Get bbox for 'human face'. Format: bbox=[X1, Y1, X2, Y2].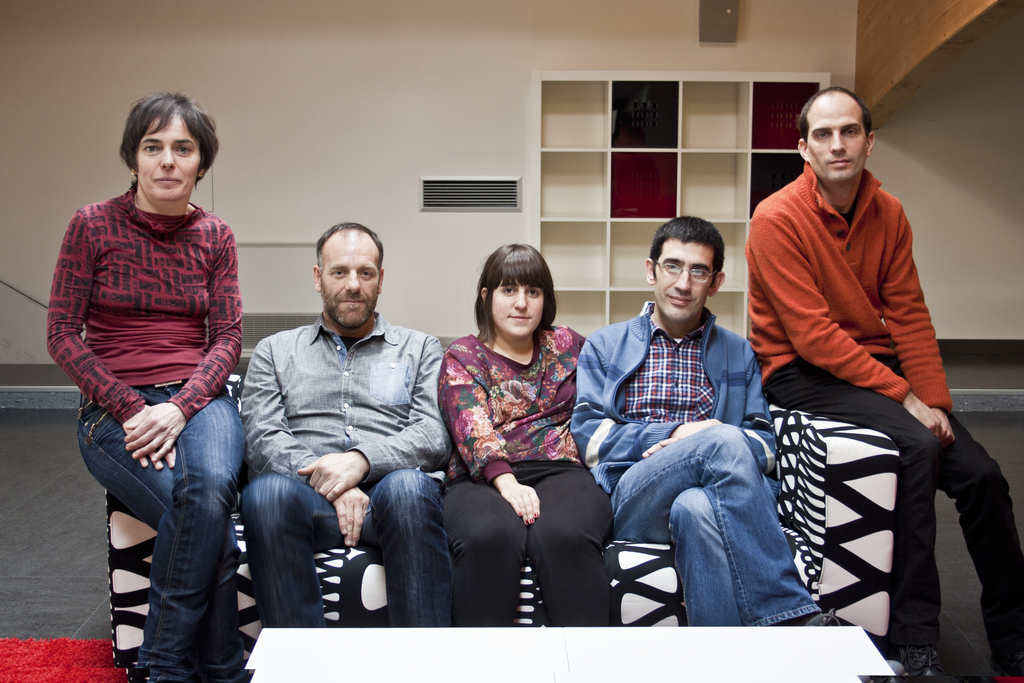
bbox=[810, 95, 868, 177].
